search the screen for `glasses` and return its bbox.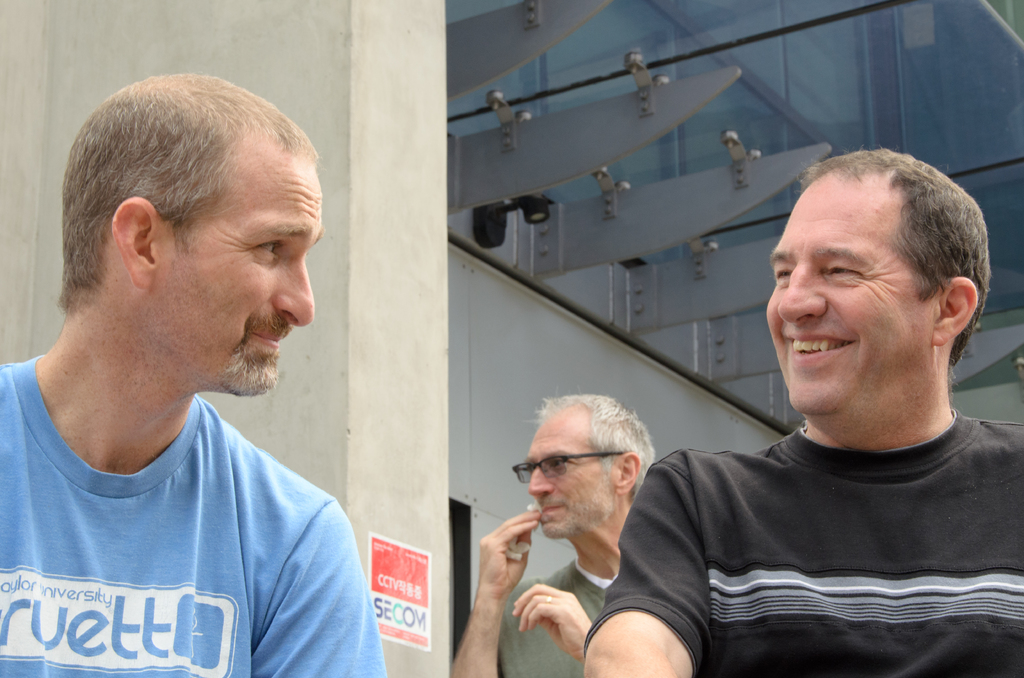
Found: bbox=(511, 449, 621, 484).
